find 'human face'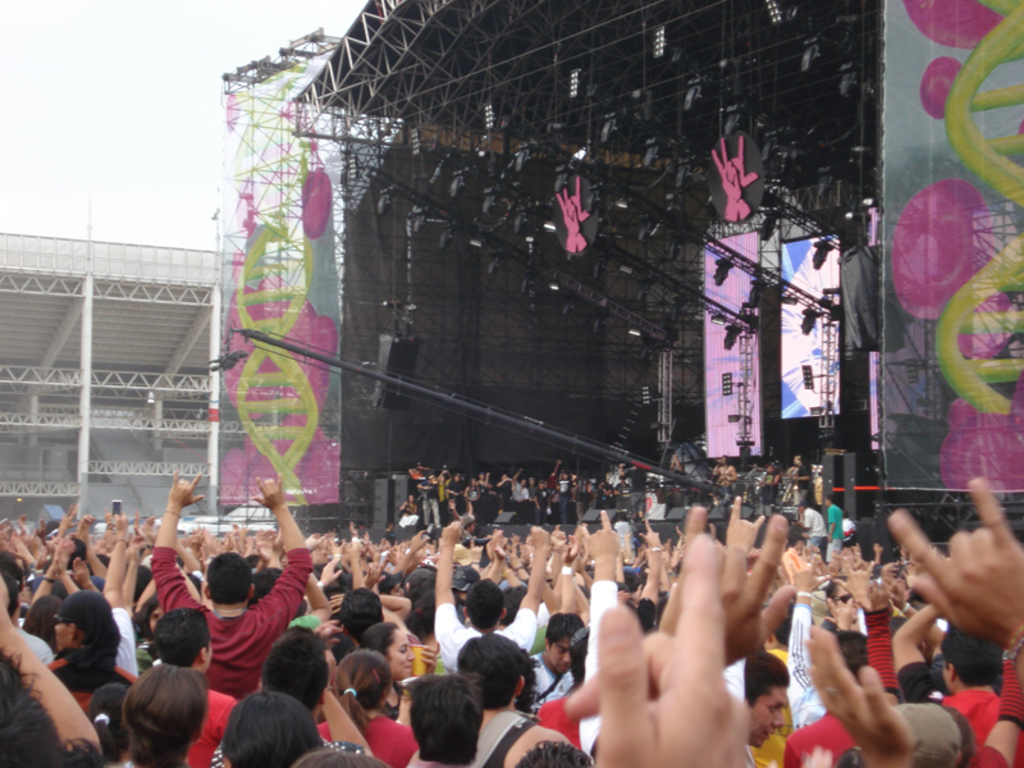
crop(151, 607, 159, 635)
